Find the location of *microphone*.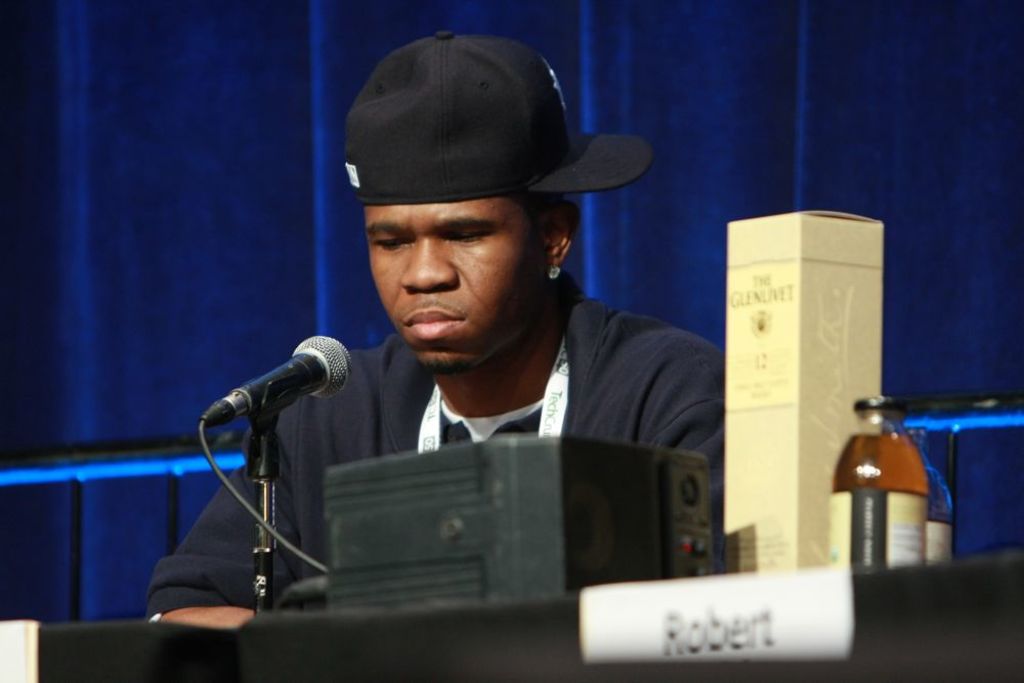
Location: <bbox>200, 336, 359, 418</bbox>.
